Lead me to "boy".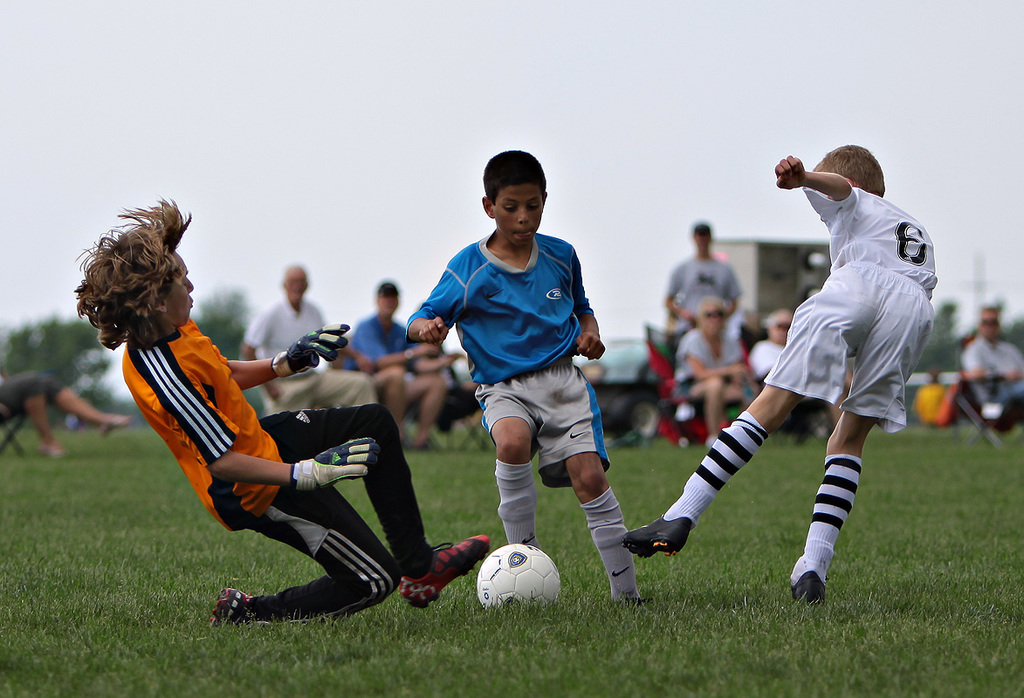
Lead to 71, 192, 494, 624.
